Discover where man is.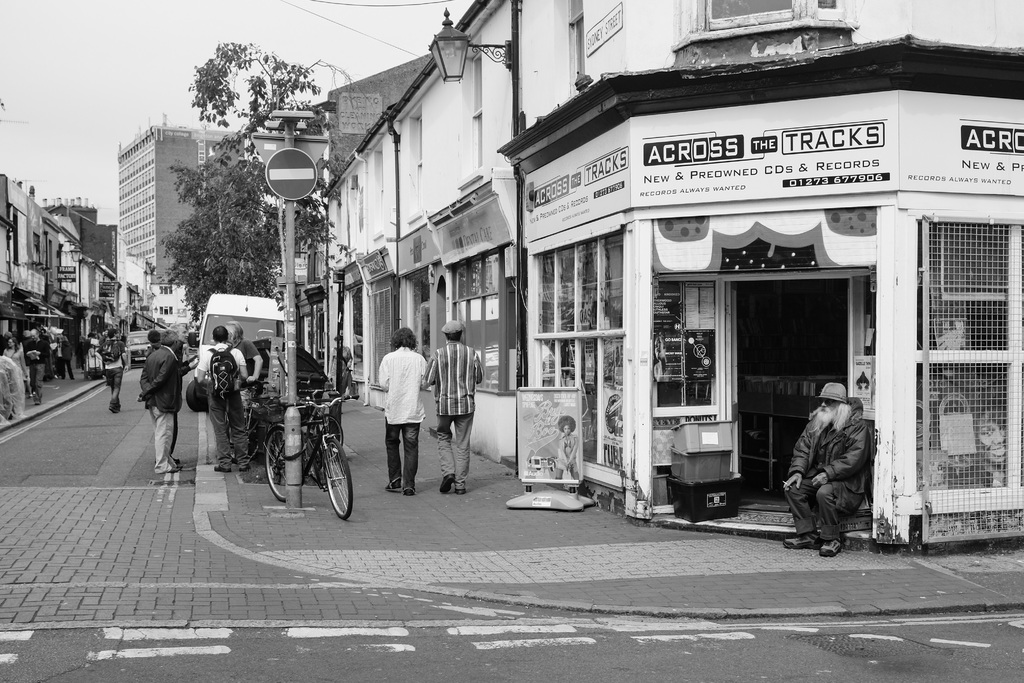
Discovered at x1=22, y1=324, x2=61, y2=407.
